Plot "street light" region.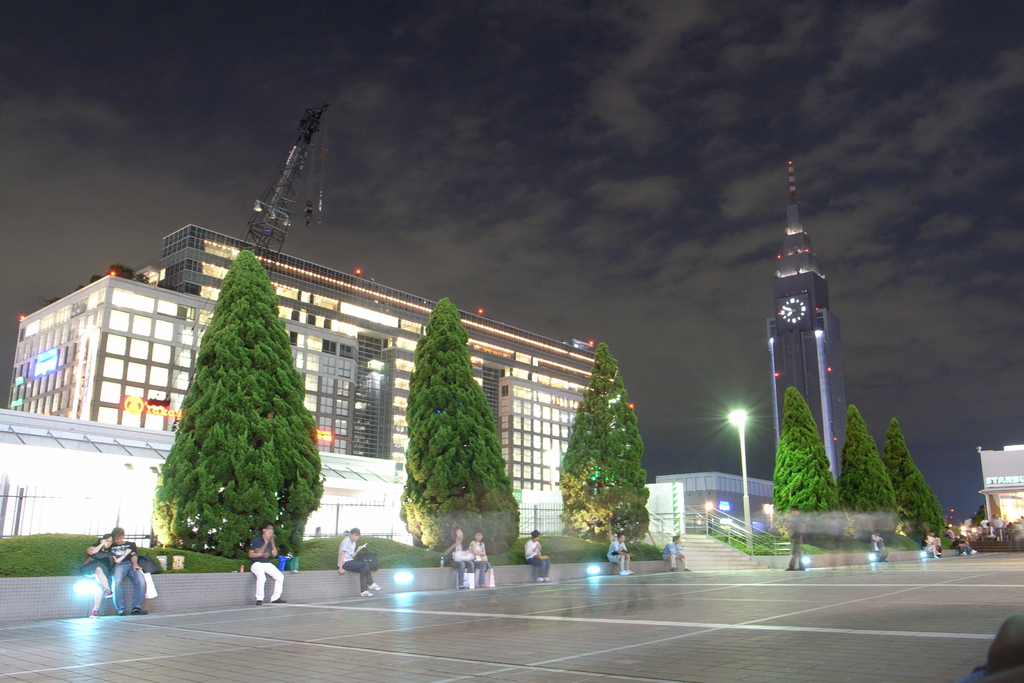
Plotted at 726, 402, 746, 547.
